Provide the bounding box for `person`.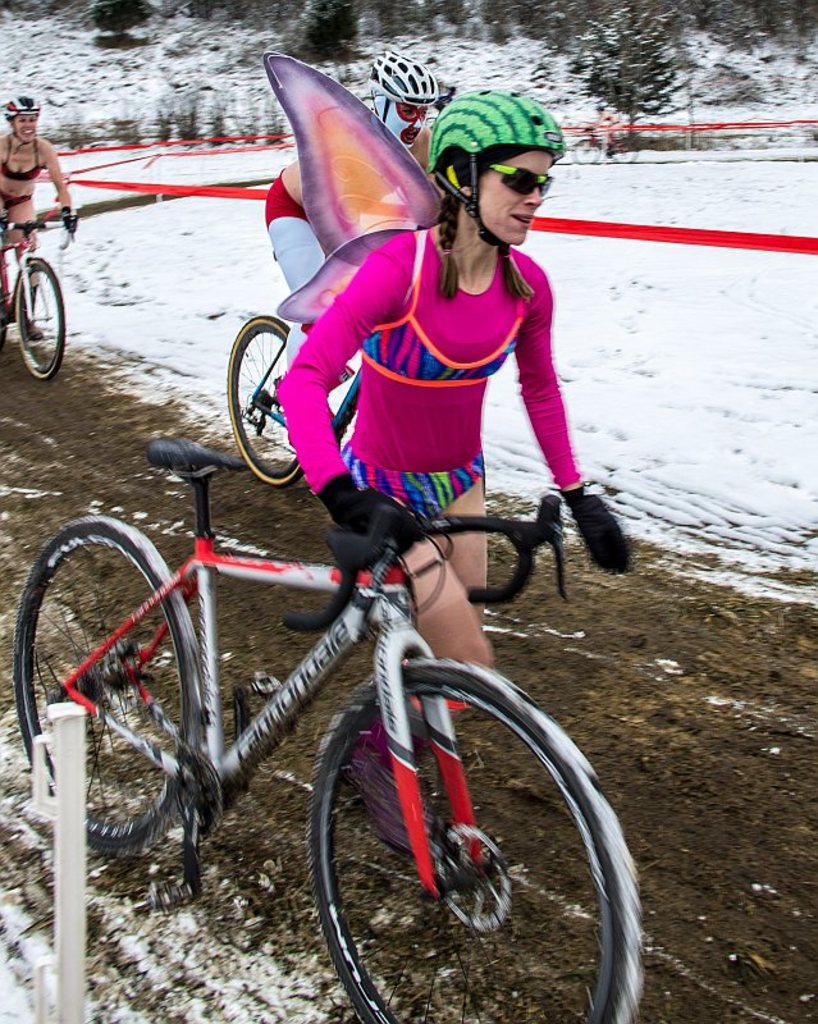
[left=275, top=86, right=630, bottom=858].
